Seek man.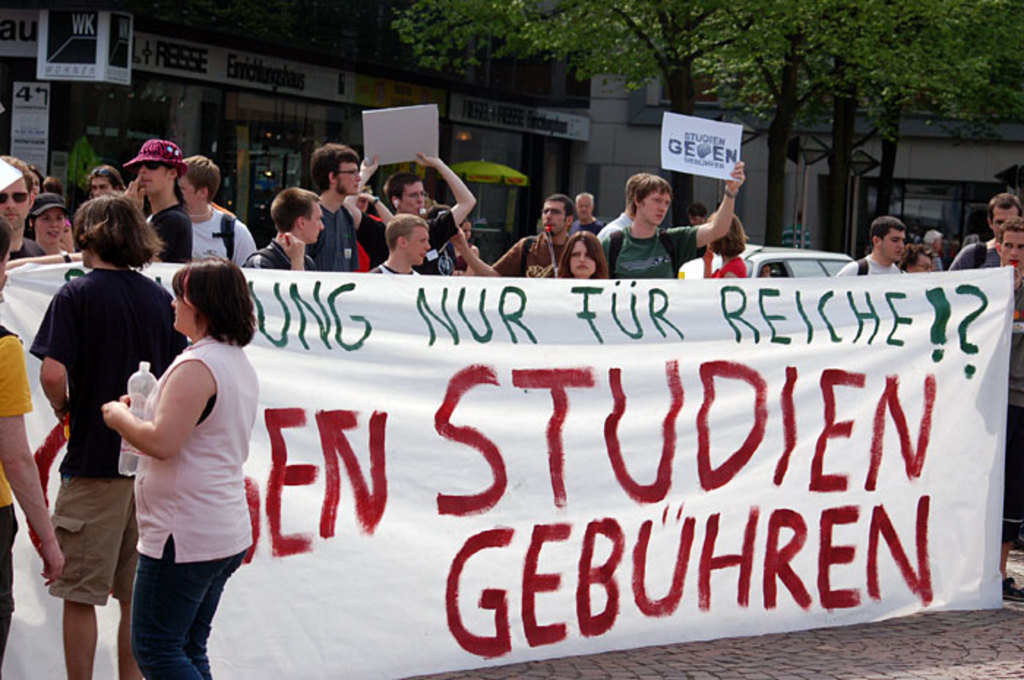
(left=303, top=142, right=361, bottom=268).
